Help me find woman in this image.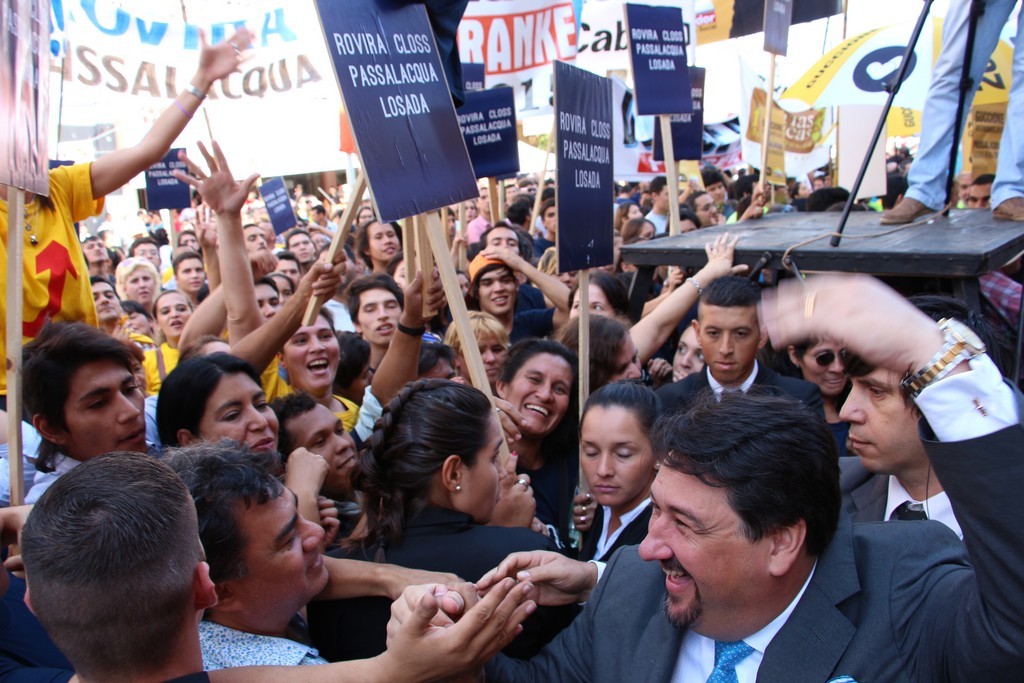
Found it: (562,272,629,325).
